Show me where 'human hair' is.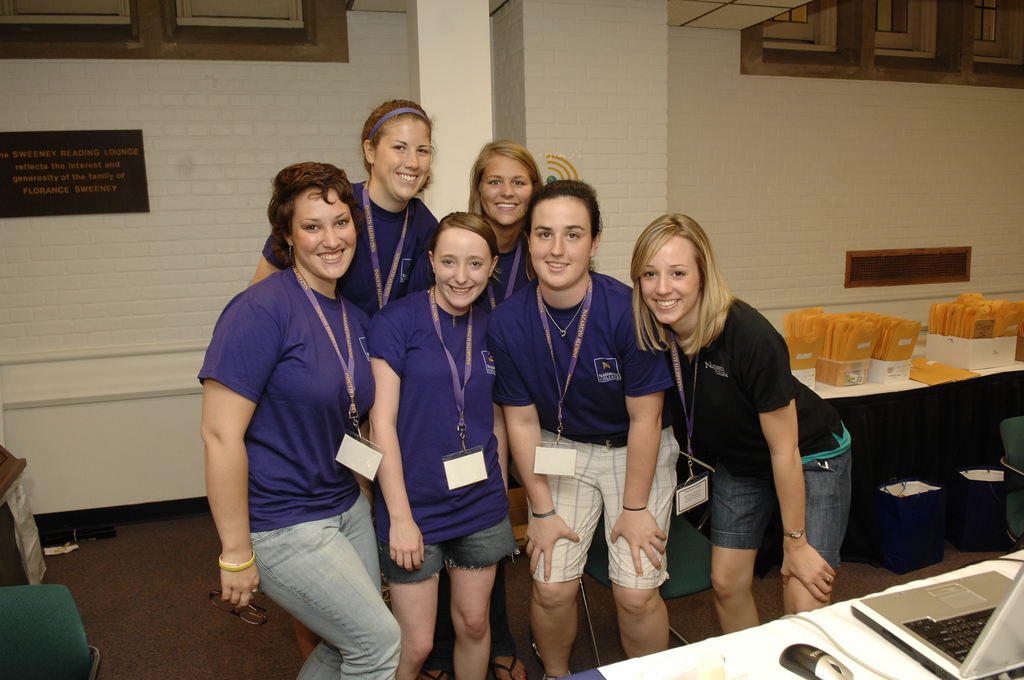
'human hair' is at (x1=524, y1=179, x2=602, y2=241).
